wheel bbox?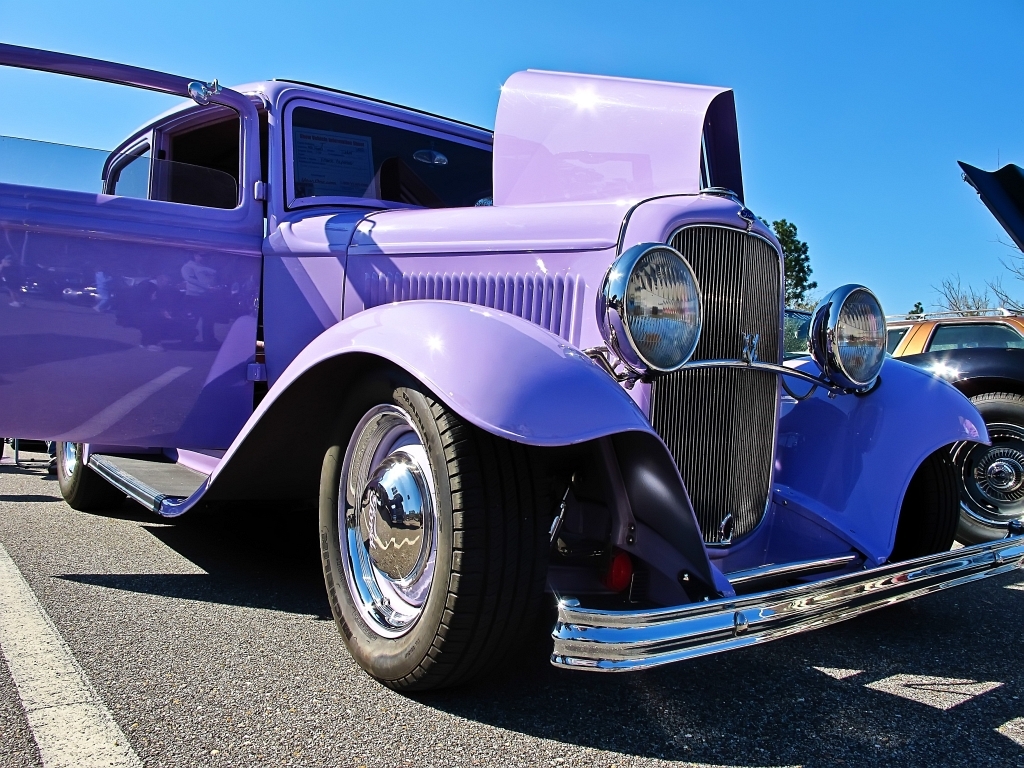
(958,391,1023,548)
